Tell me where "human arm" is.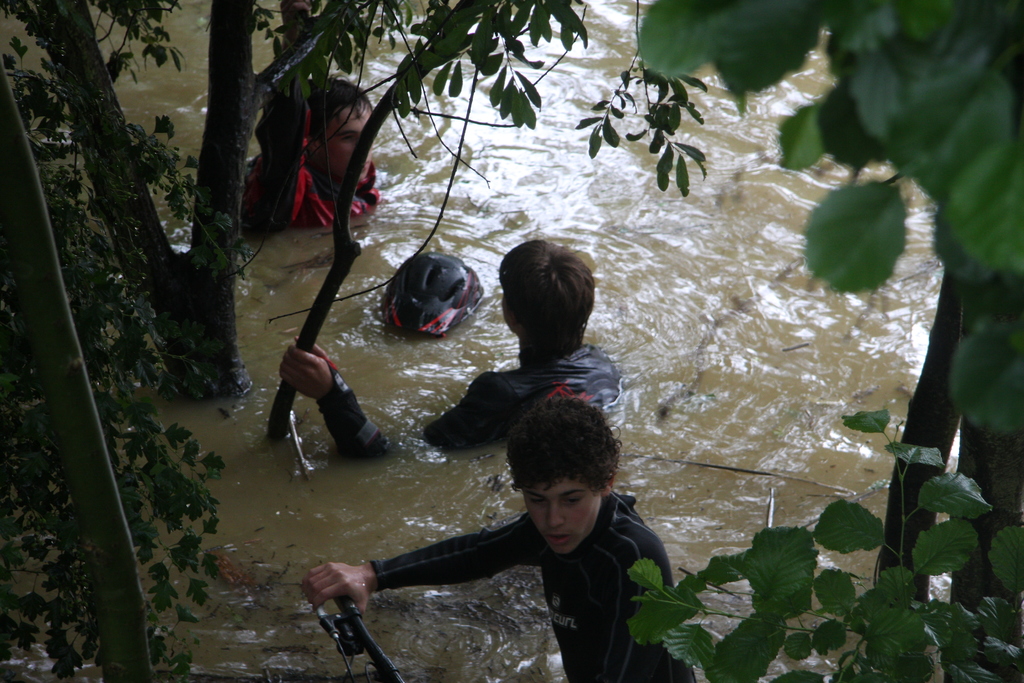
"human arm" is at Rect(253, 343, 508, 468).
